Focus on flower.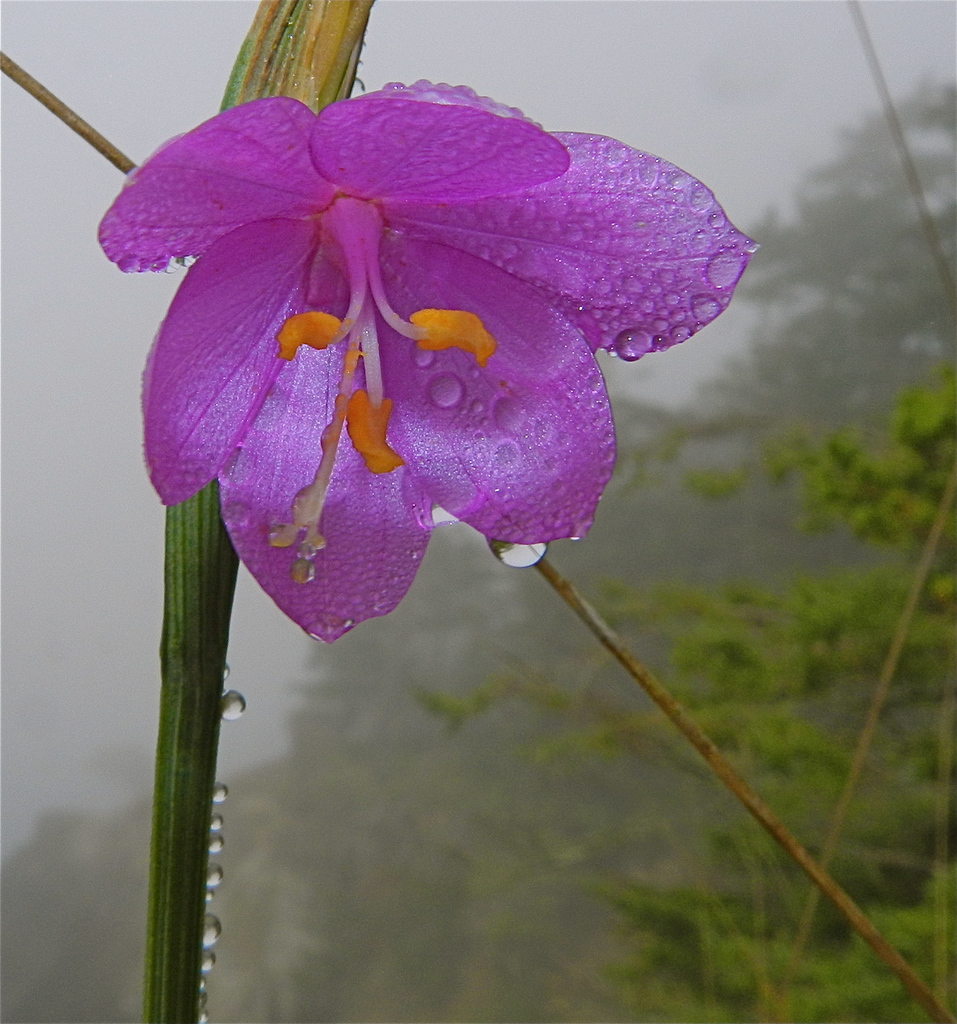
Focused at select_region(120, 61, 738, 617).
